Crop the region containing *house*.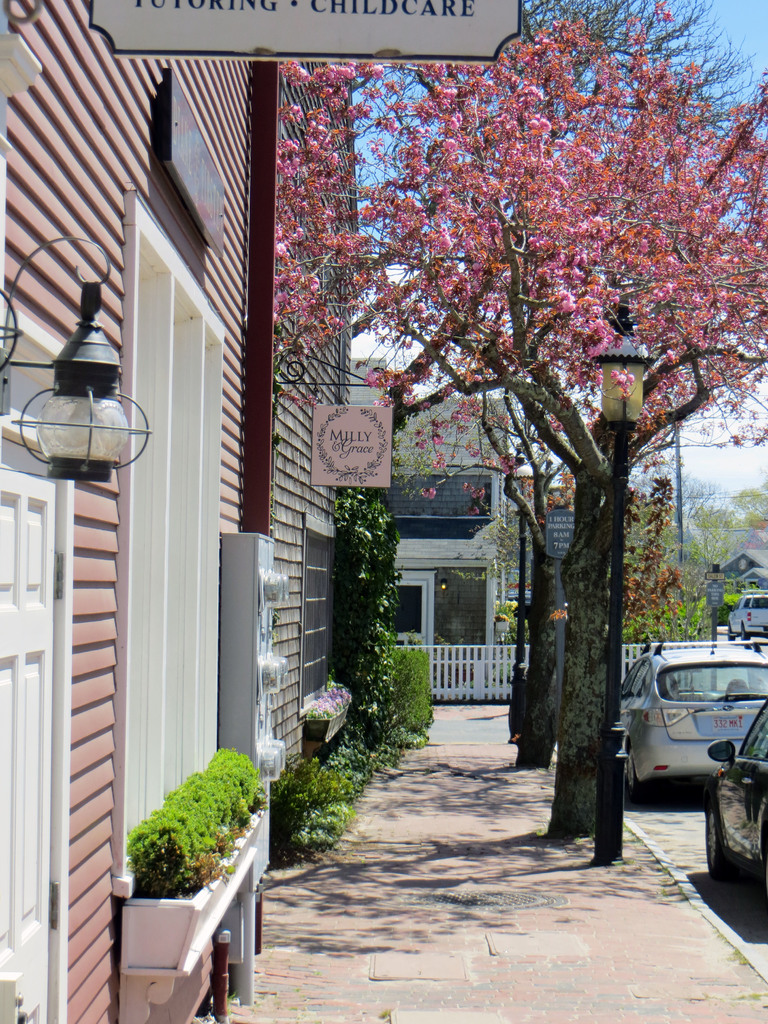
Crop region: BBox(345, 354, 523, 700).
